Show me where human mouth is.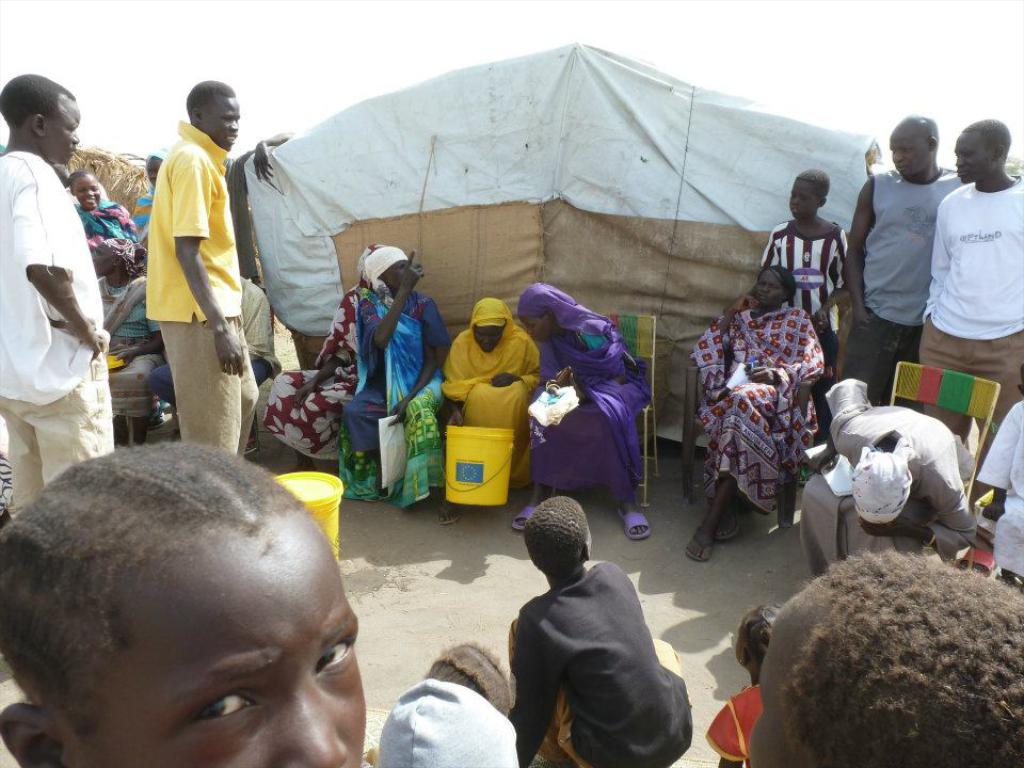
human mouth is at x1=761 y1=297 x2=768 y2=301.
